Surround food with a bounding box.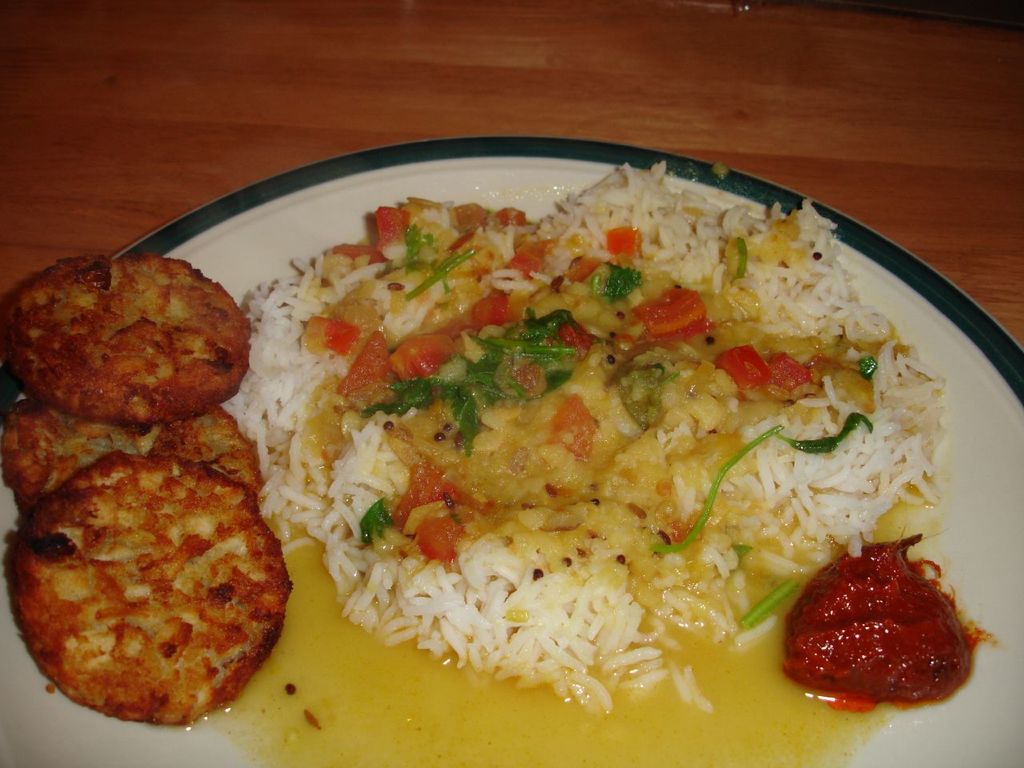
rect(246, 128, 962, 740).
